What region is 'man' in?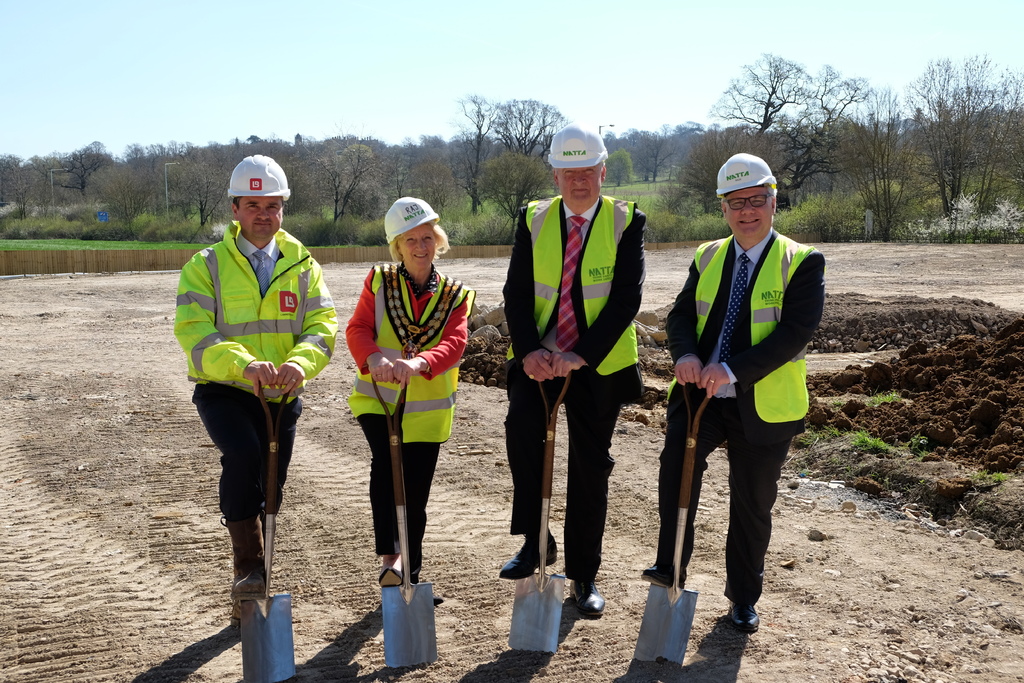
x1=493 y1=114 x2=650 y2=620.
